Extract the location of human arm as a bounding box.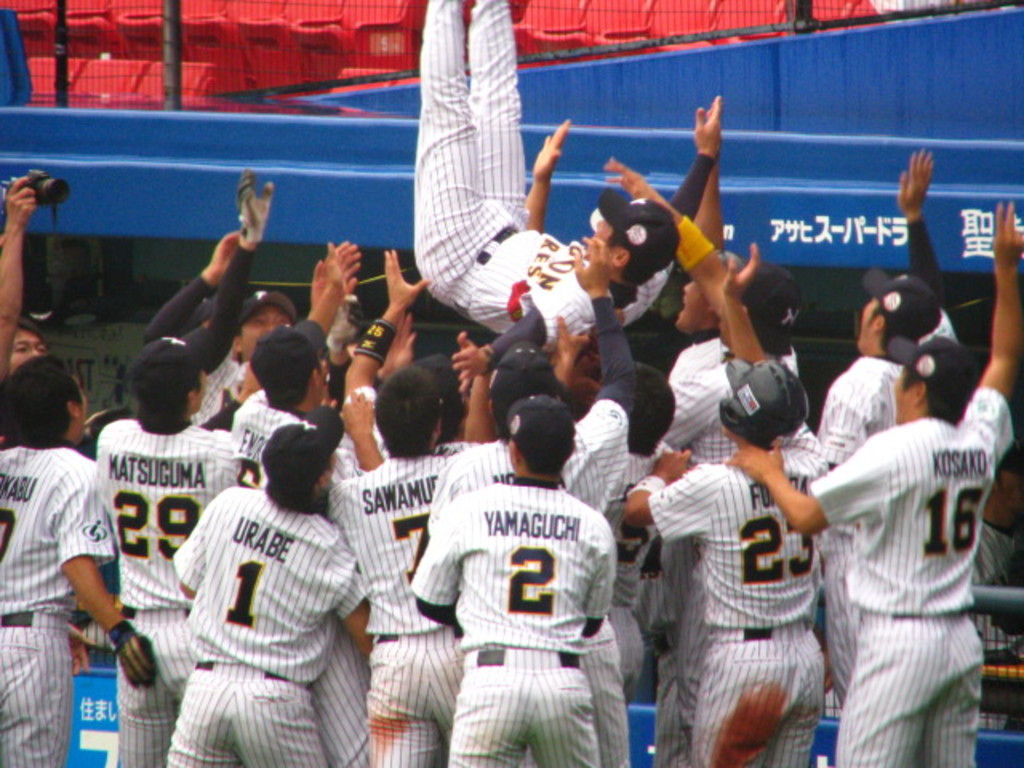
select_region(614, 445, 714, 536).
